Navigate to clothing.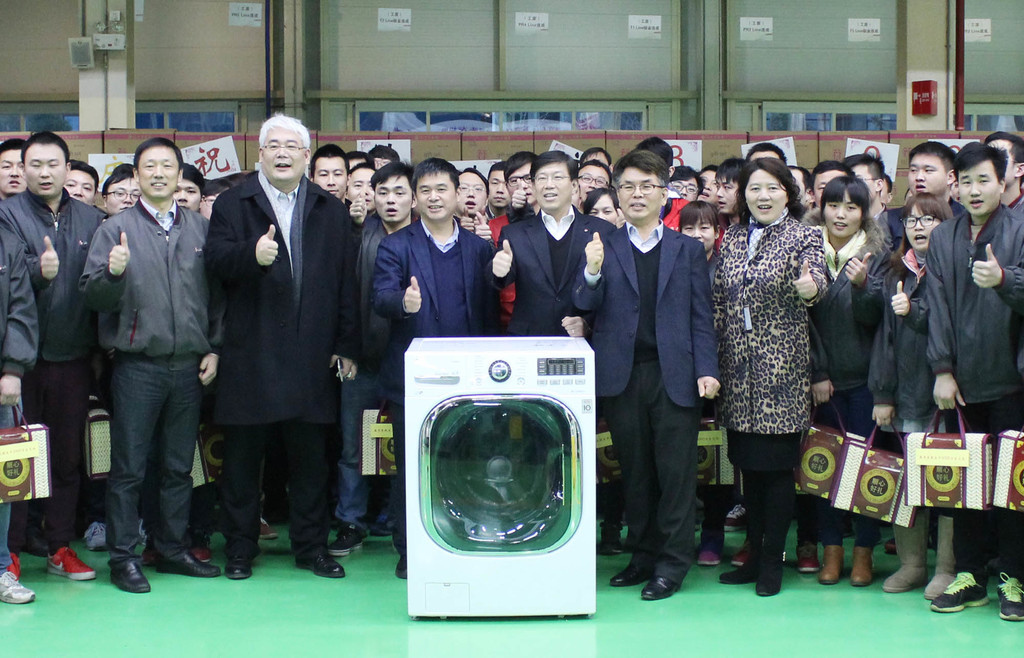
Navigation target: {"x1": 367, "y1": 215, "x2": 495, "y2": 556}.
